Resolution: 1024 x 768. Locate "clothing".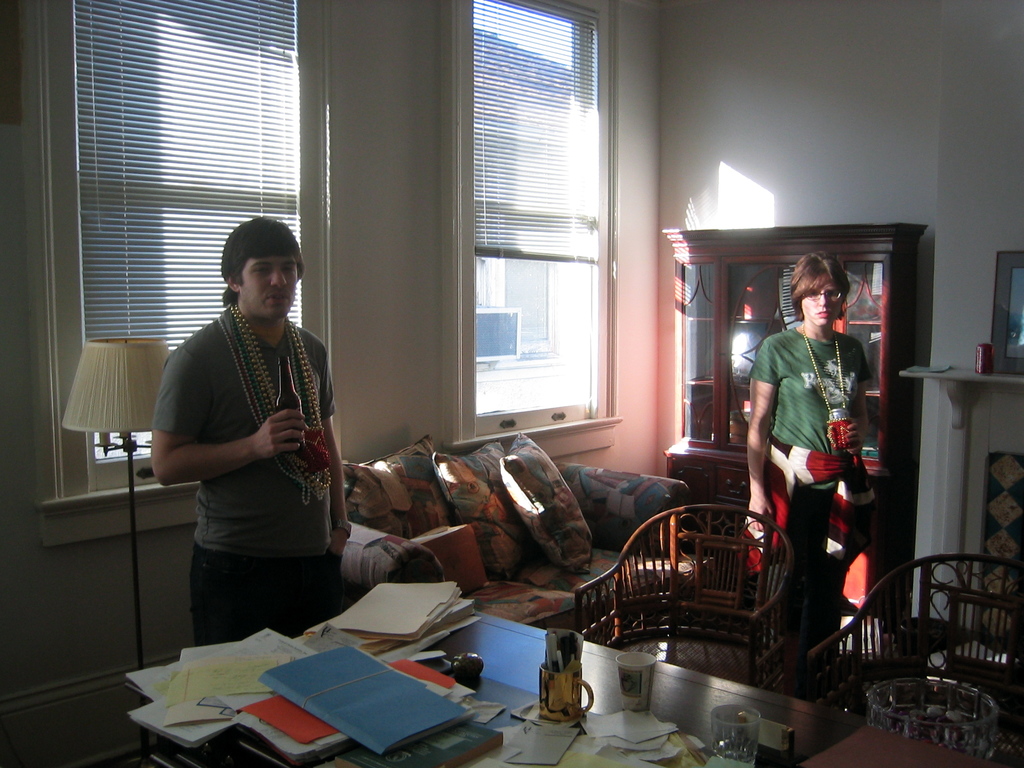
select_region(748, 326, 879, 661).
